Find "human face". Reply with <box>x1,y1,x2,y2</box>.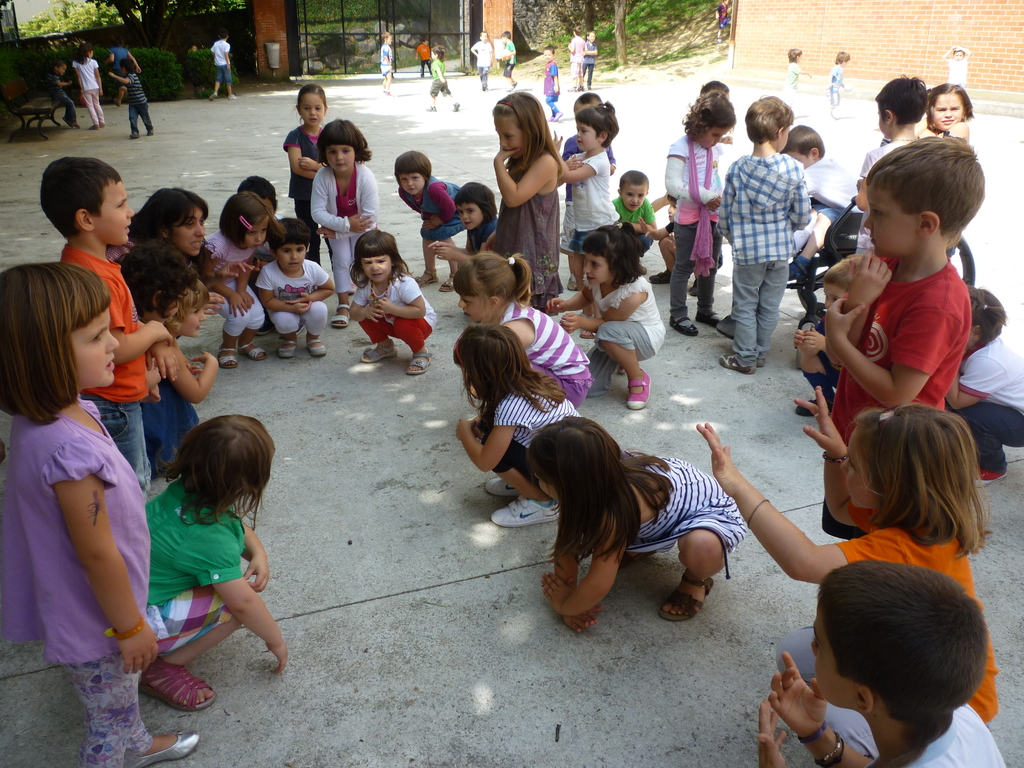
<box>323,140,356,176</box>.
